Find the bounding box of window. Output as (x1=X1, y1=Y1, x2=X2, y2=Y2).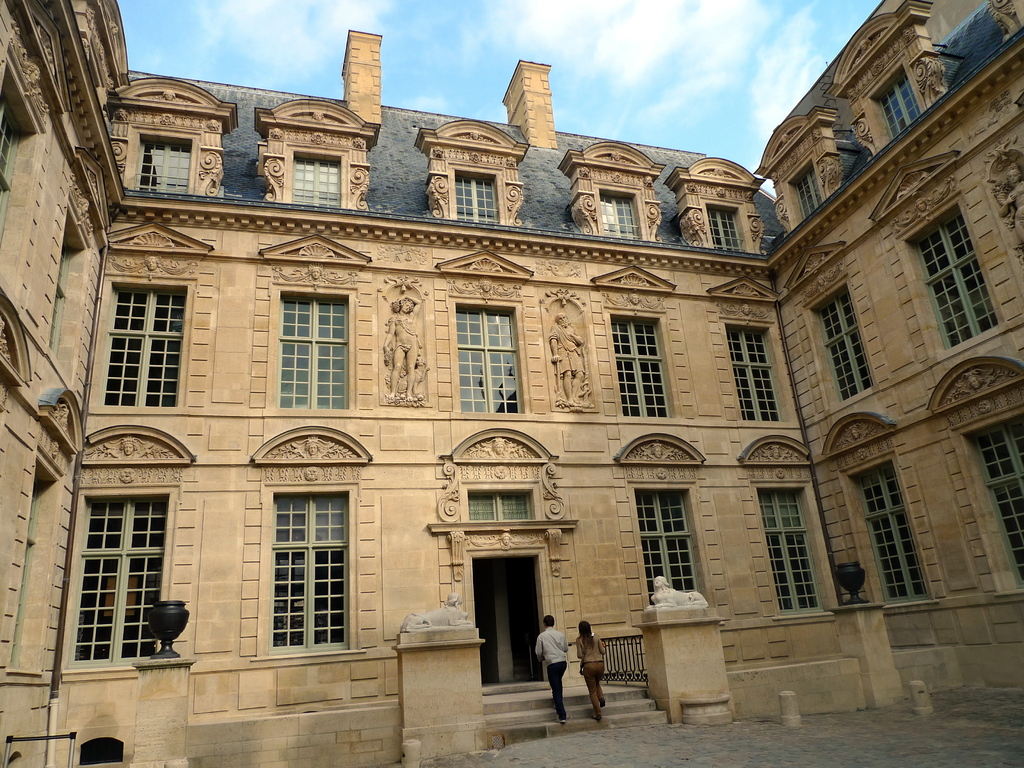
(x1=595, y1=188, x2=642, y2=240).
